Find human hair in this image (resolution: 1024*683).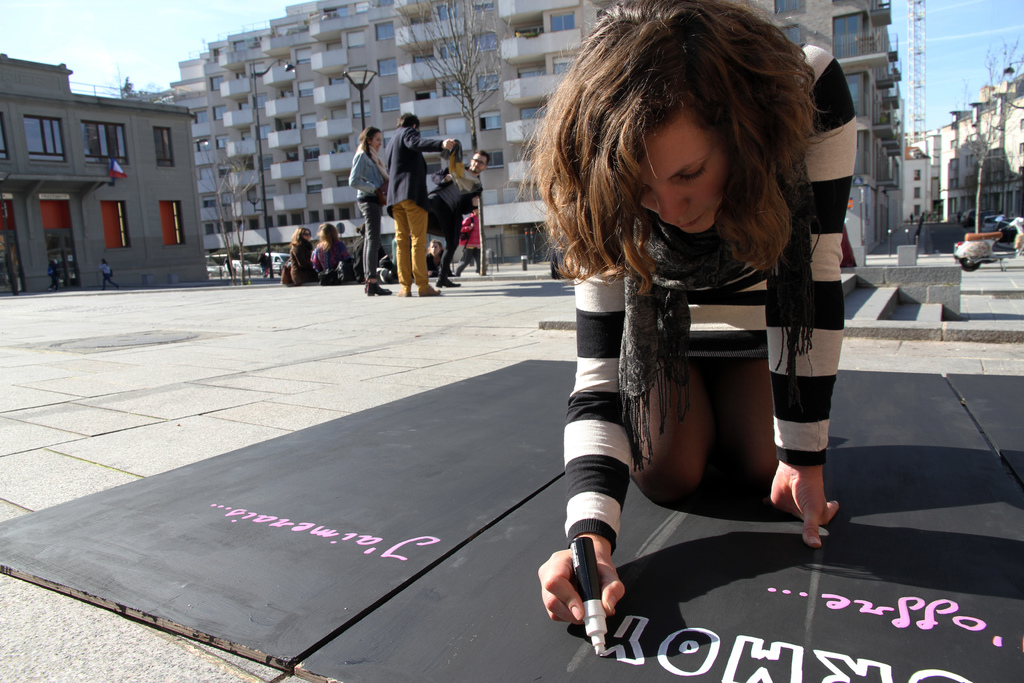
box(538, 1, 825, 299).
